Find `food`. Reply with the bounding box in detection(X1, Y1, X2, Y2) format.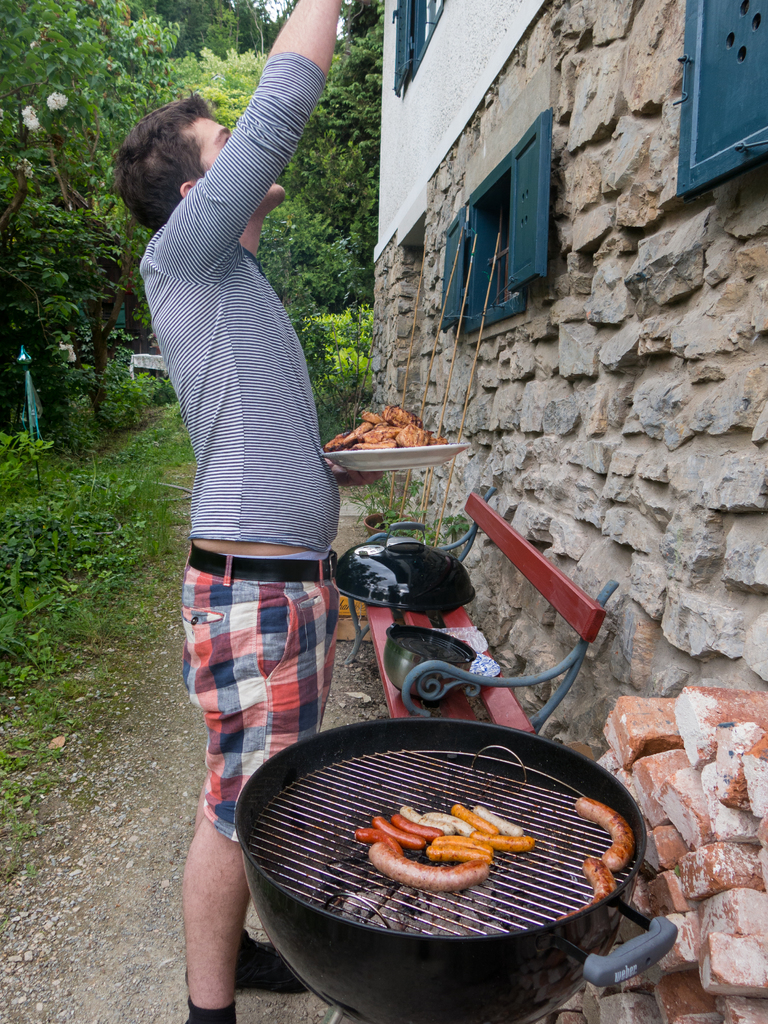
detection(422, 810, 479, 836).
